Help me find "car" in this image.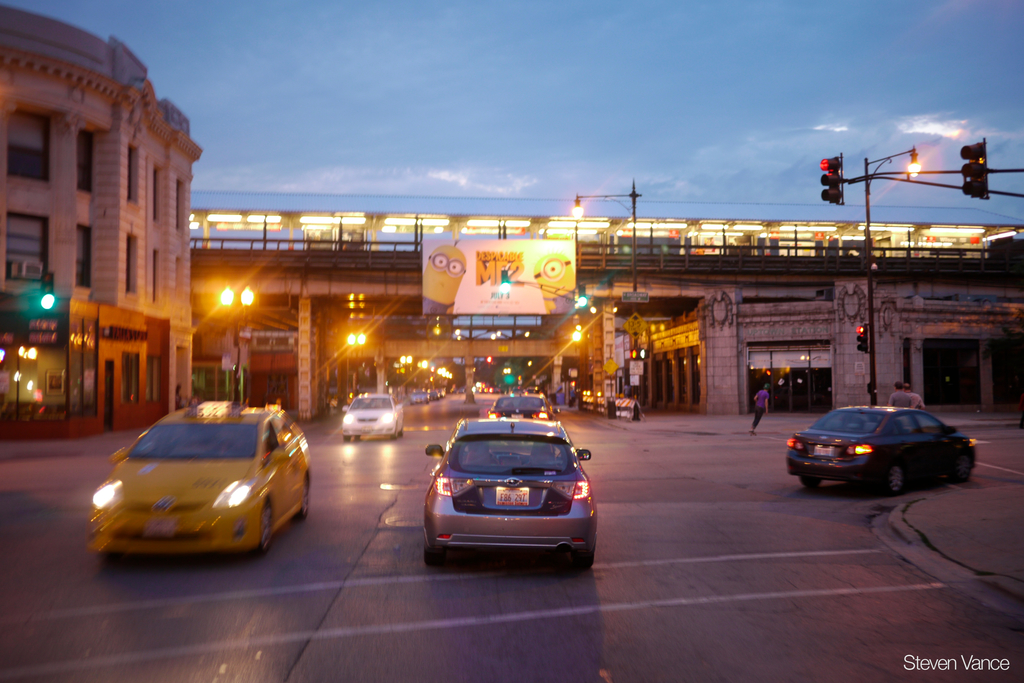
Found it: (left=430, top=387, right=442, bottom=397).
